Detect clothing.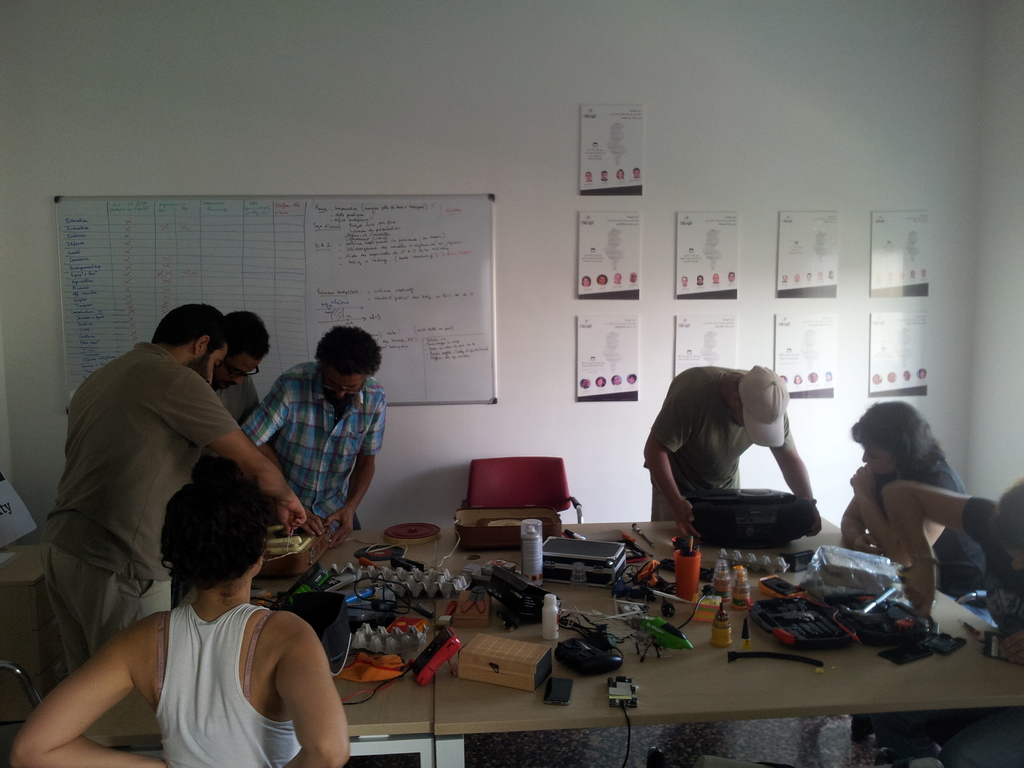
Detected at bbox=[957, 481, 999, 557].
